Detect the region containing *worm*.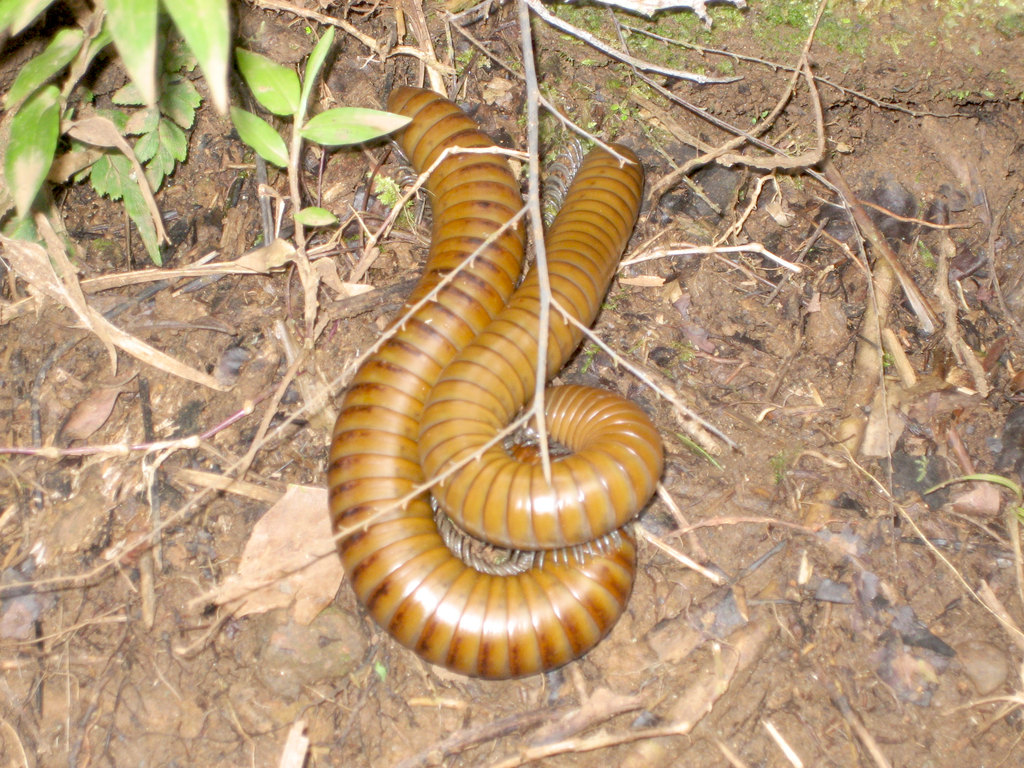
{"x1": 325, "y1": 70, "x2": 647, "y2": 680}.
